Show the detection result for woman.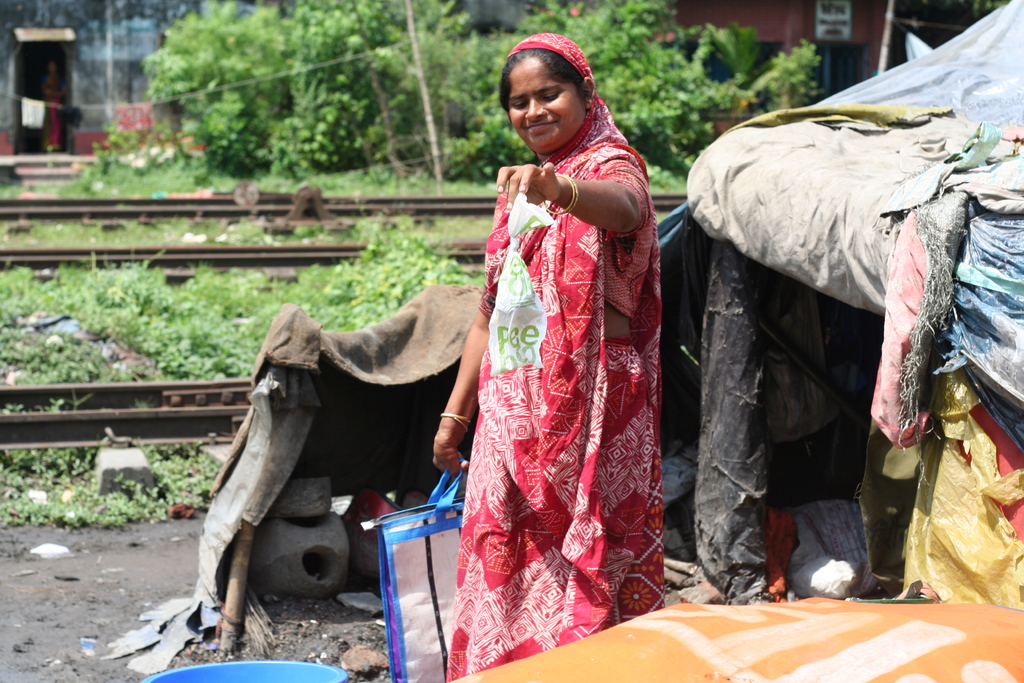
region(424, 29, 679, 668).
